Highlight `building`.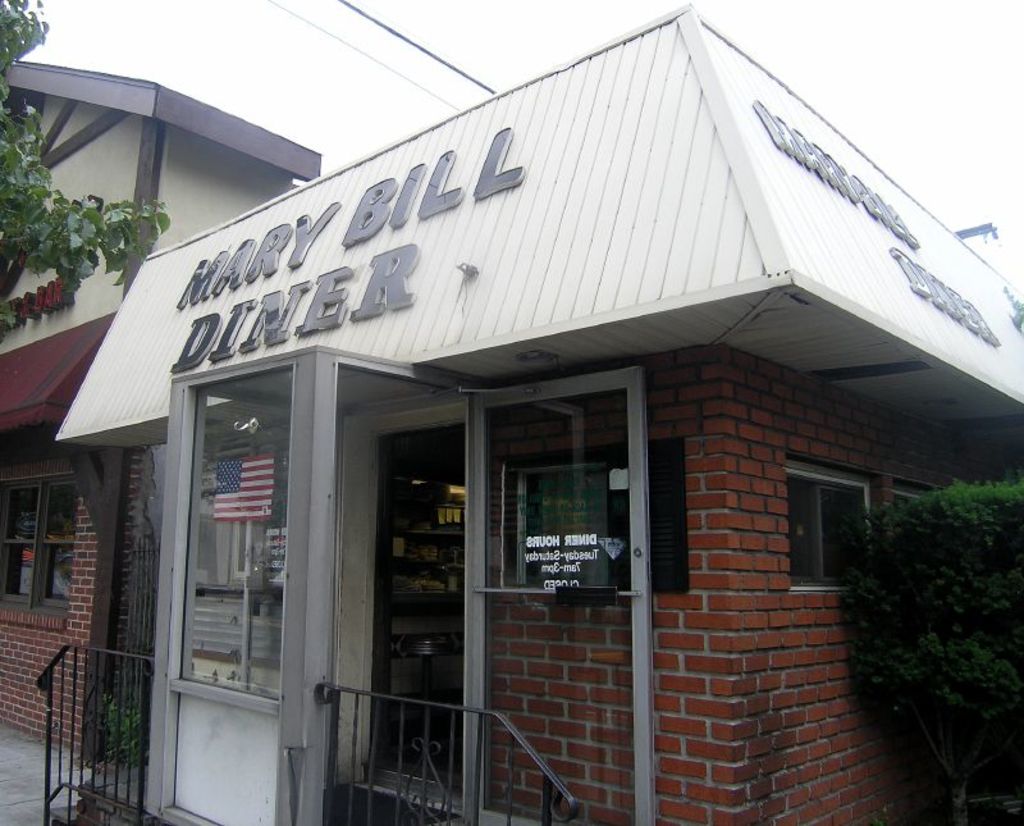
Highlighted region: crop(0, 61, 326, 762).
